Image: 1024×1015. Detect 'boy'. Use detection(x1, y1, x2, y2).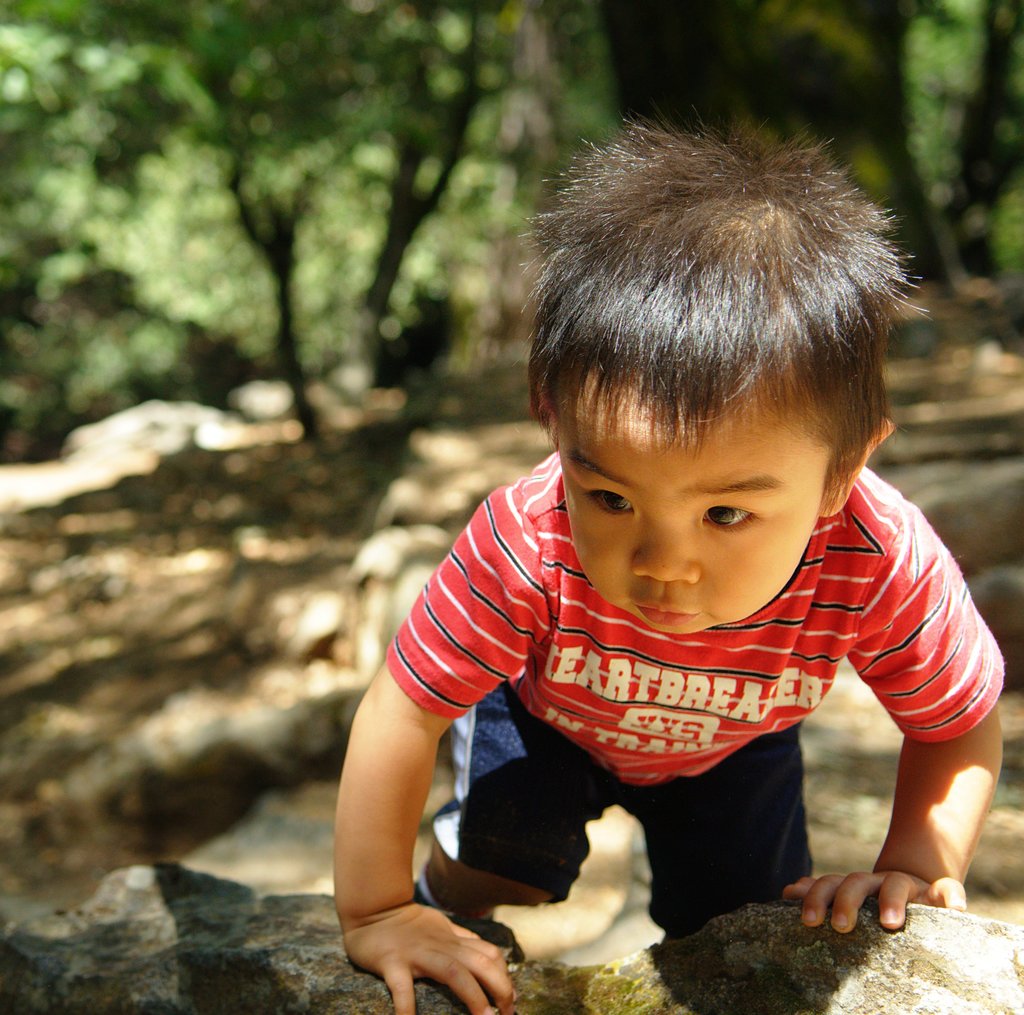
detection(331, 120, 986, 980).
